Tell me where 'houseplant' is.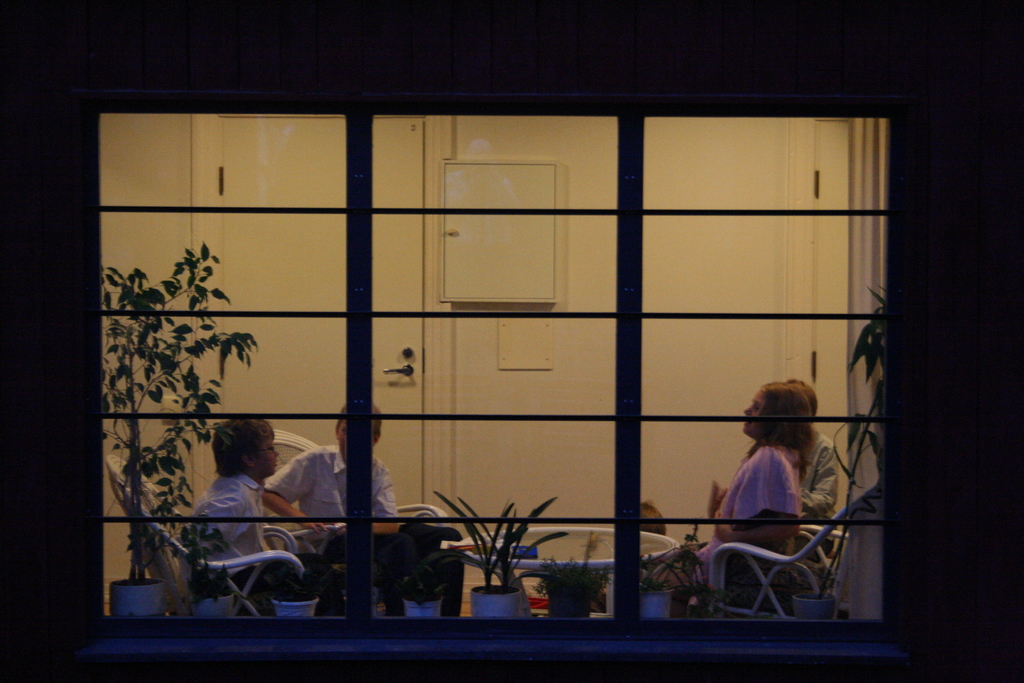
'houseplant' is at box(640, 550, 670, 617).
